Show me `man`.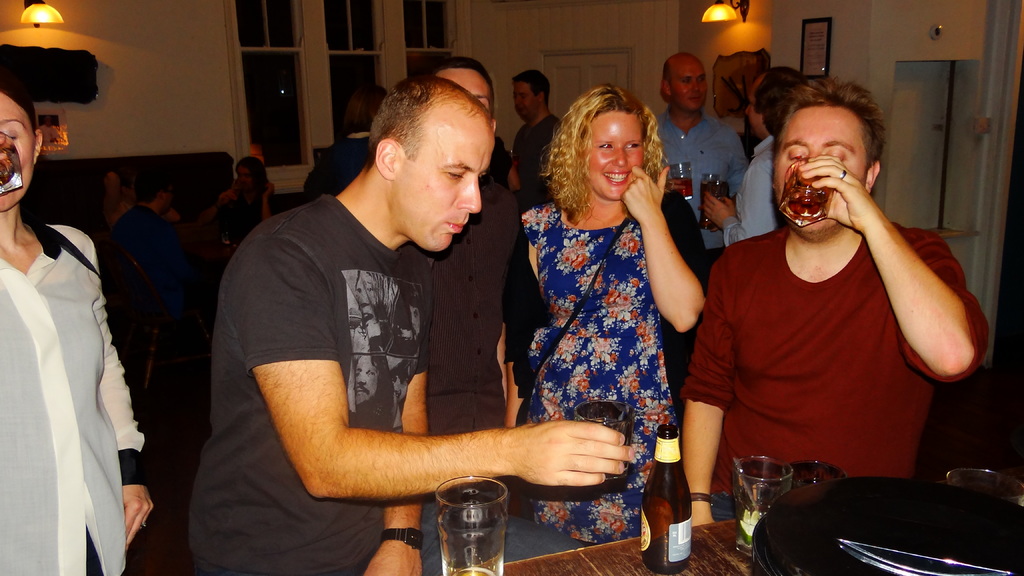
`man` is here: box(504, 66, 561, 207).
